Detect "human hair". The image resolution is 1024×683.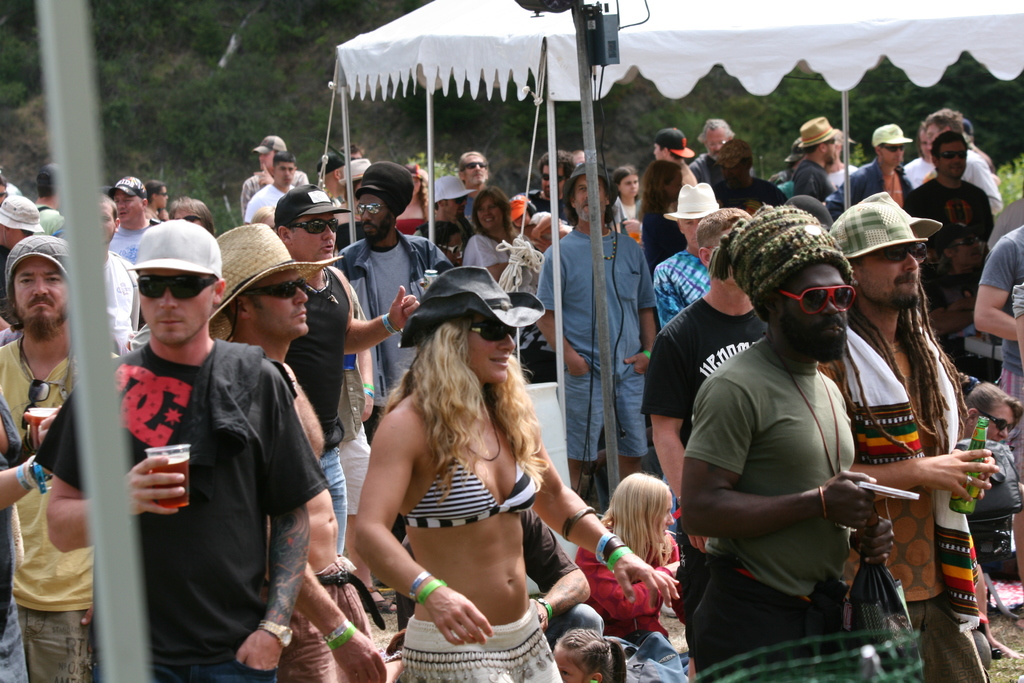
left=932, top=129, right=972, bottom=172.
